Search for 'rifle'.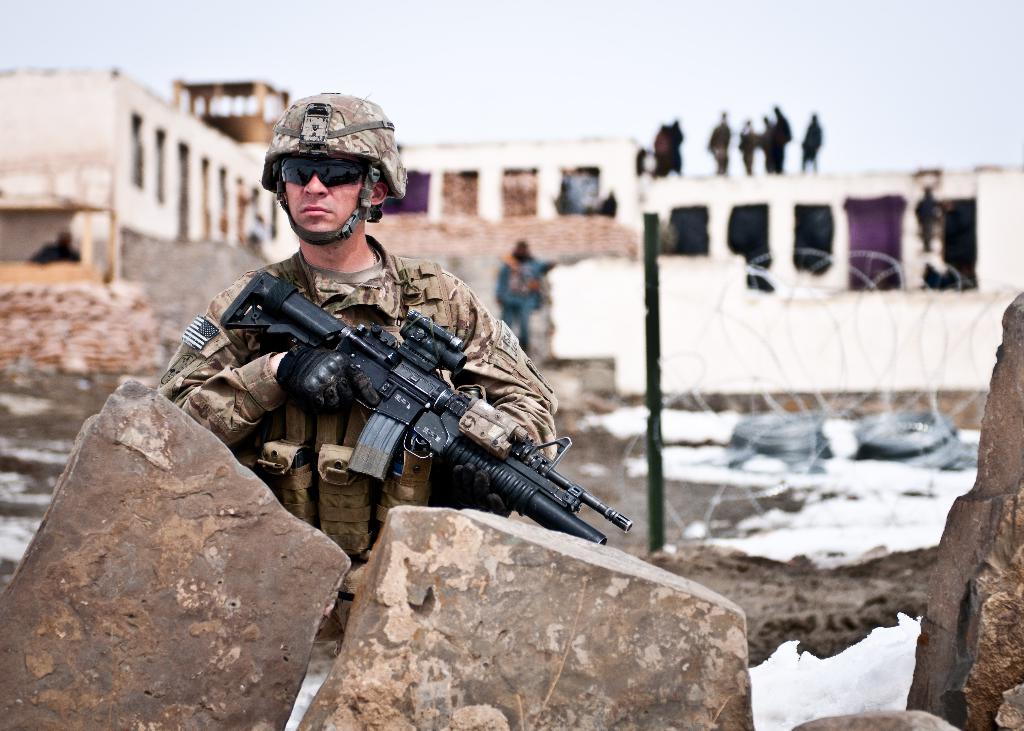
Found at crop(173, 270, 615, 567).
